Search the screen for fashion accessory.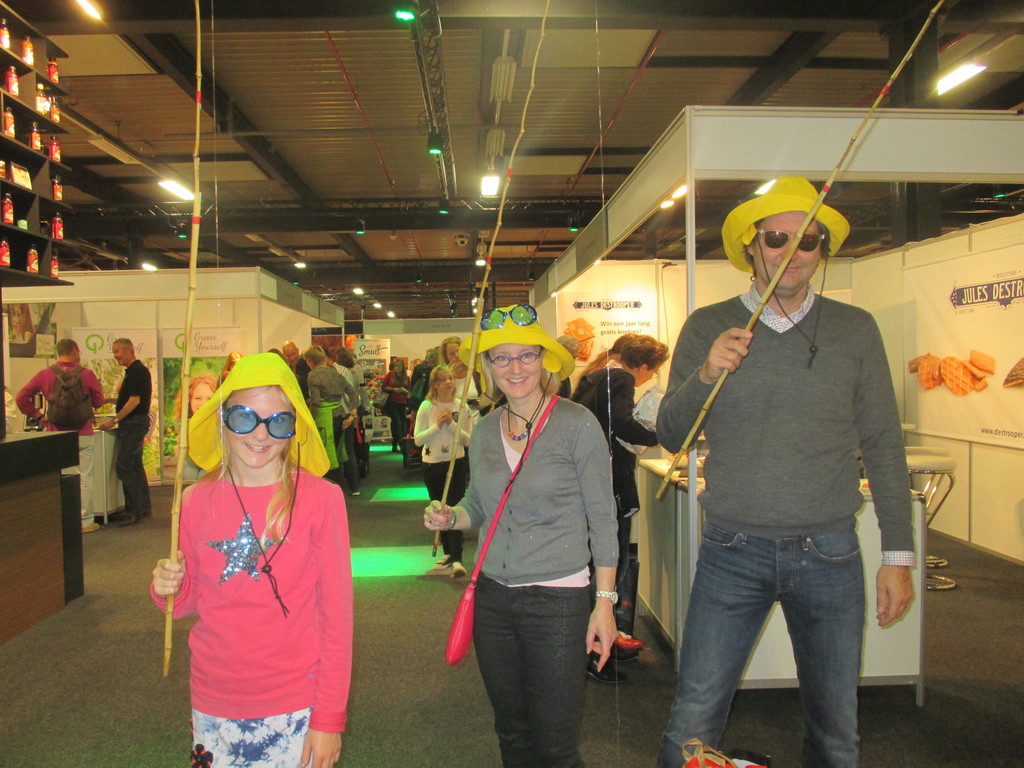
Found at <box>458,301,577,490</box>.
